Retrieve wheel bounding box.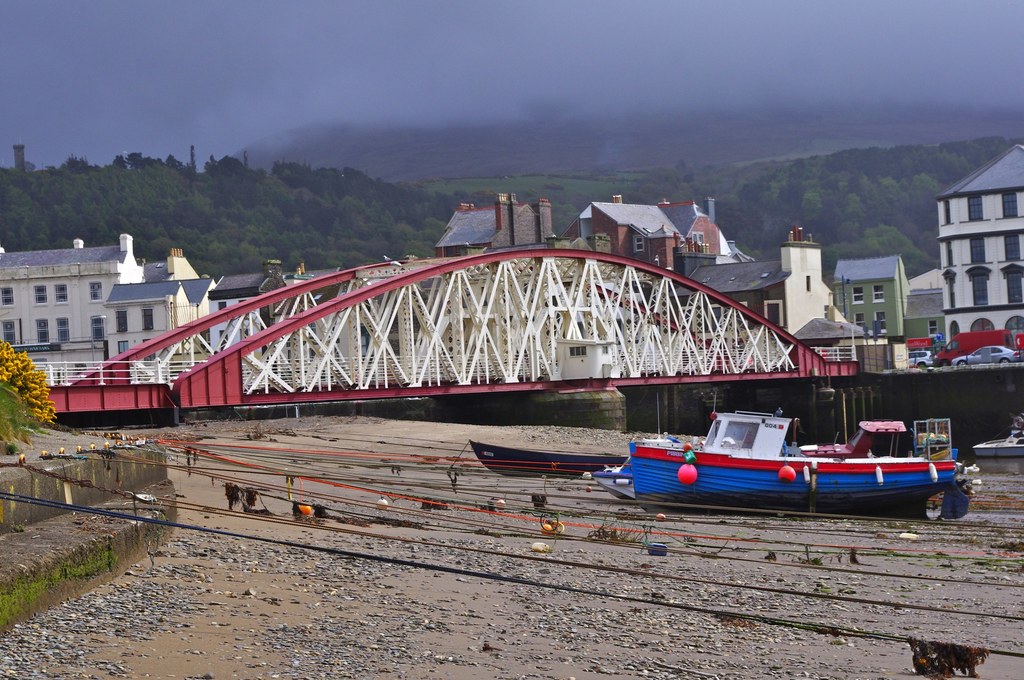
Bounding box: [left=916, top=362, right=929, bottom=367].
